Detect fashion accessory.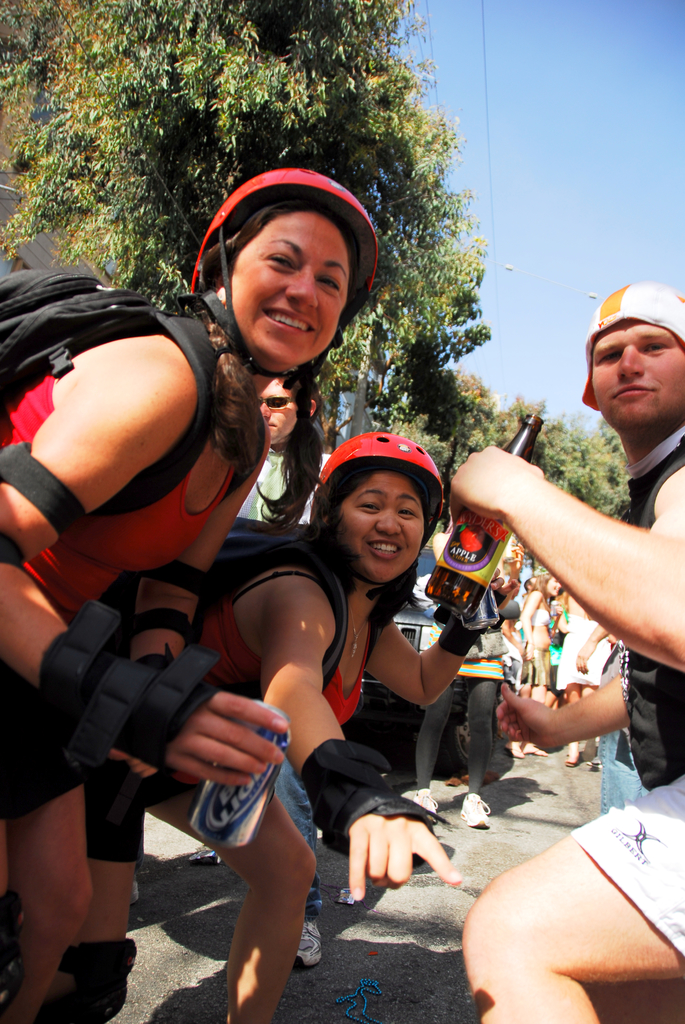
Detected at BBox(581, 283, 684, 416).
